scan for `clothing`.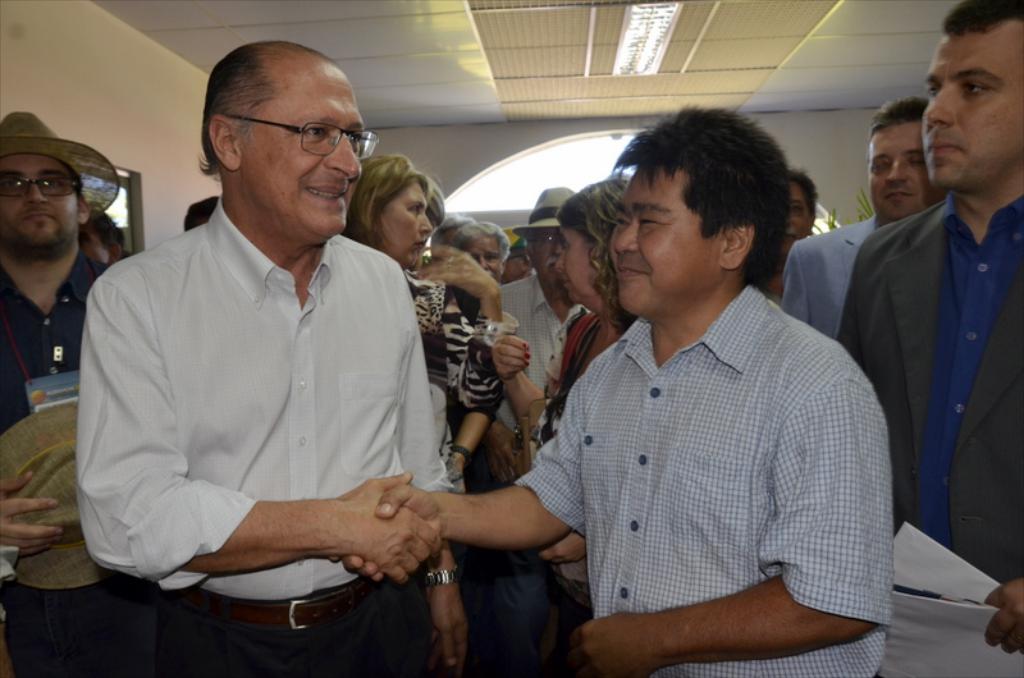
Scan result: BBox(70, 200, 461, 677).
